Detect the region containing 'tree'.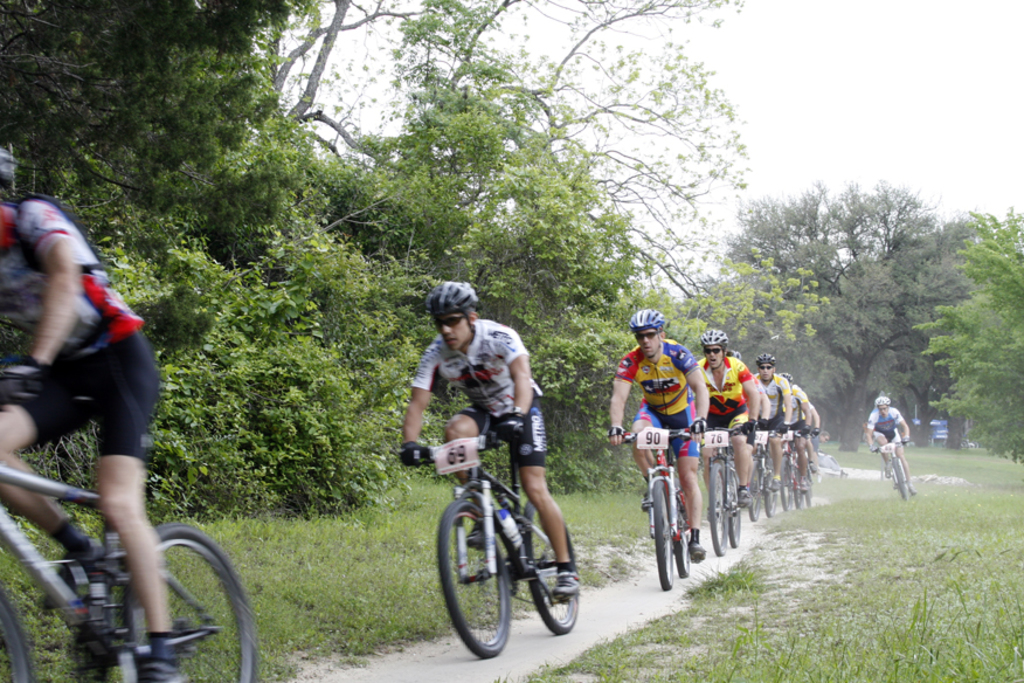
bbox=(909, 207, 1023, 464).
